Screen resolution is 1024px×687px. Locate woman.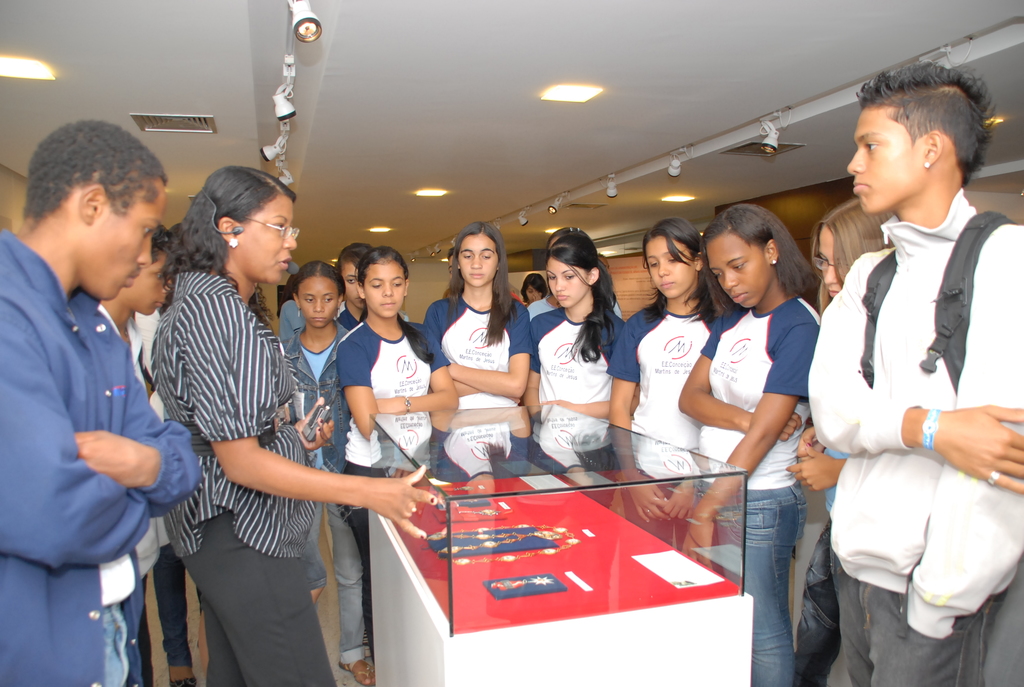
l=684, t=201, r=838, b=681.
